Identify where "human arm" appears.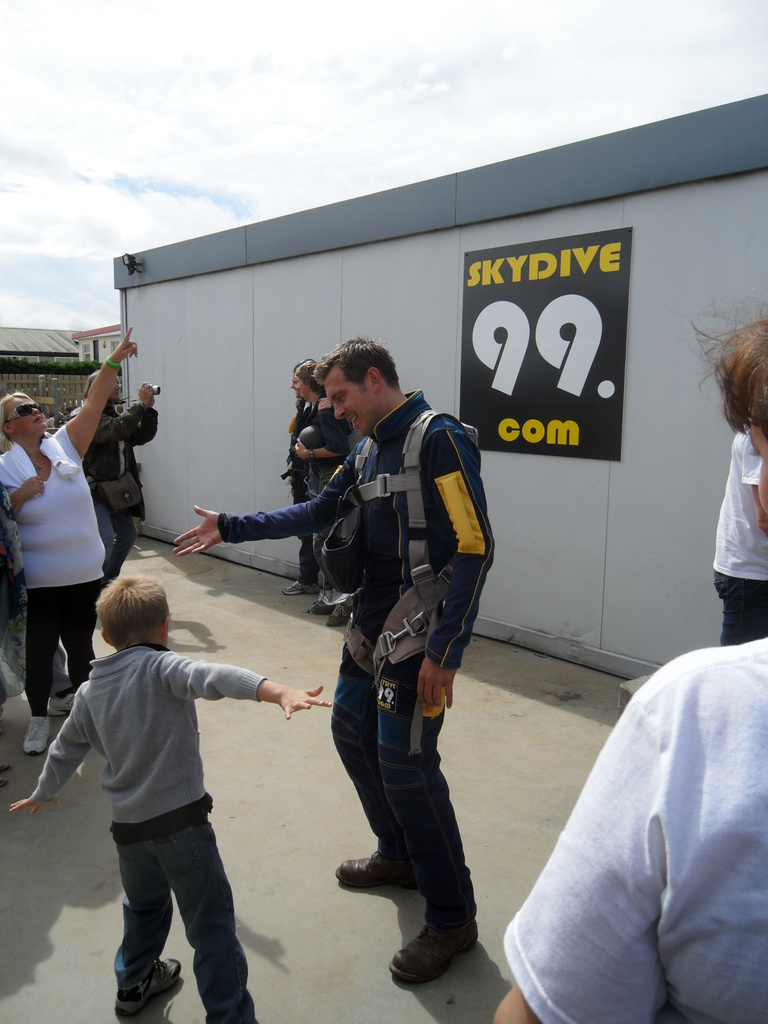
Appears at 6,686,114,819.
